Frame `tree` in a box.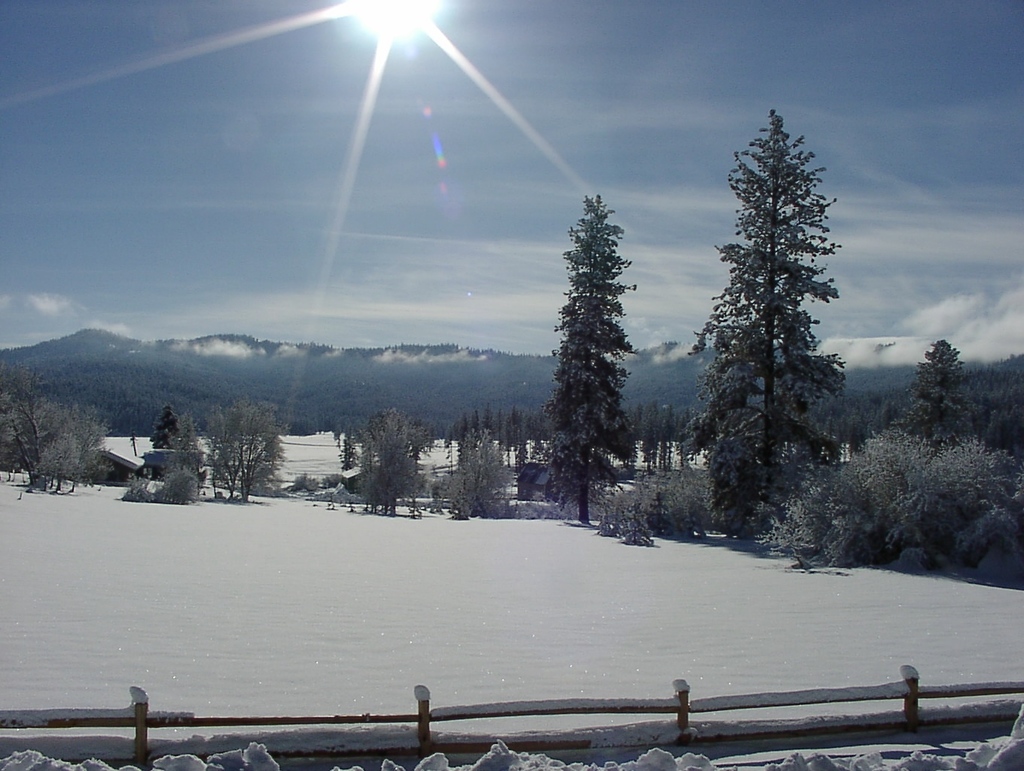
[x1=690, y1=99, x2=846, y2=485].
